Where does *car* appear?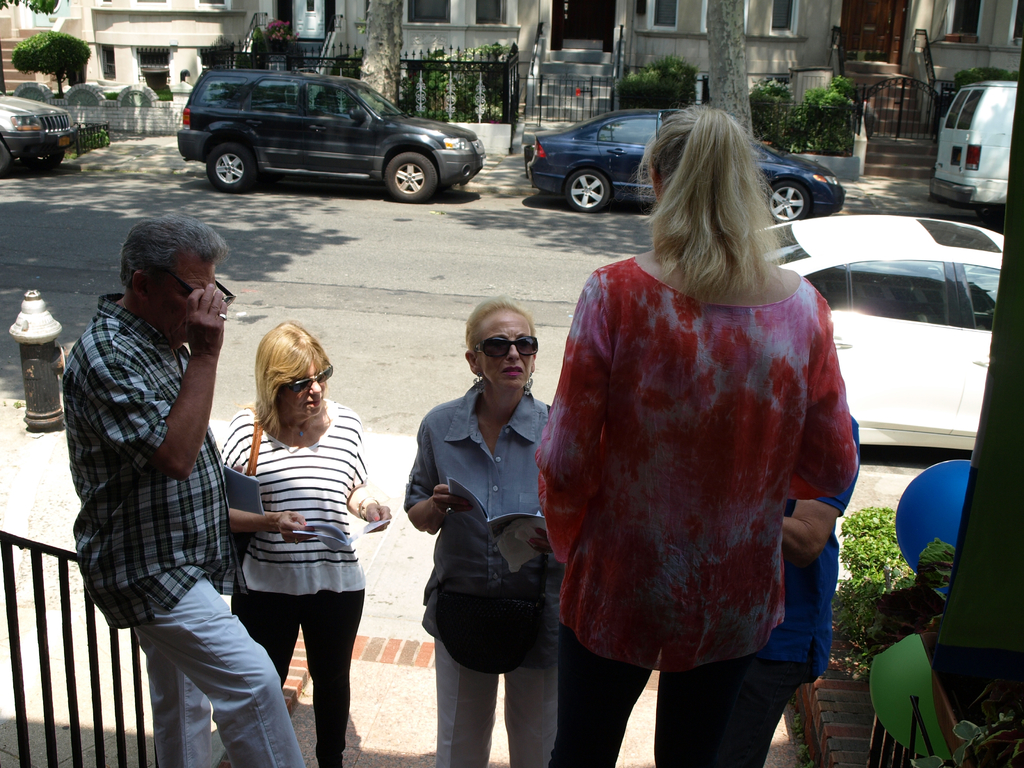
Appears at {"left": 530, "top": 106, "right": 850, "bottom": 217}.
